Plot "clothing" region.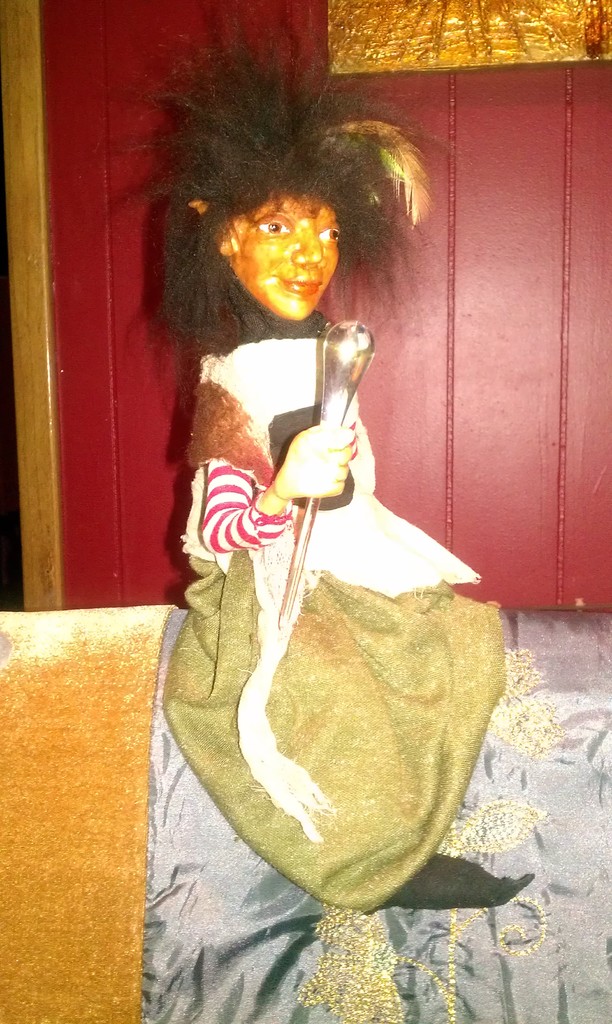
Plotted at 159,288,529,920.
